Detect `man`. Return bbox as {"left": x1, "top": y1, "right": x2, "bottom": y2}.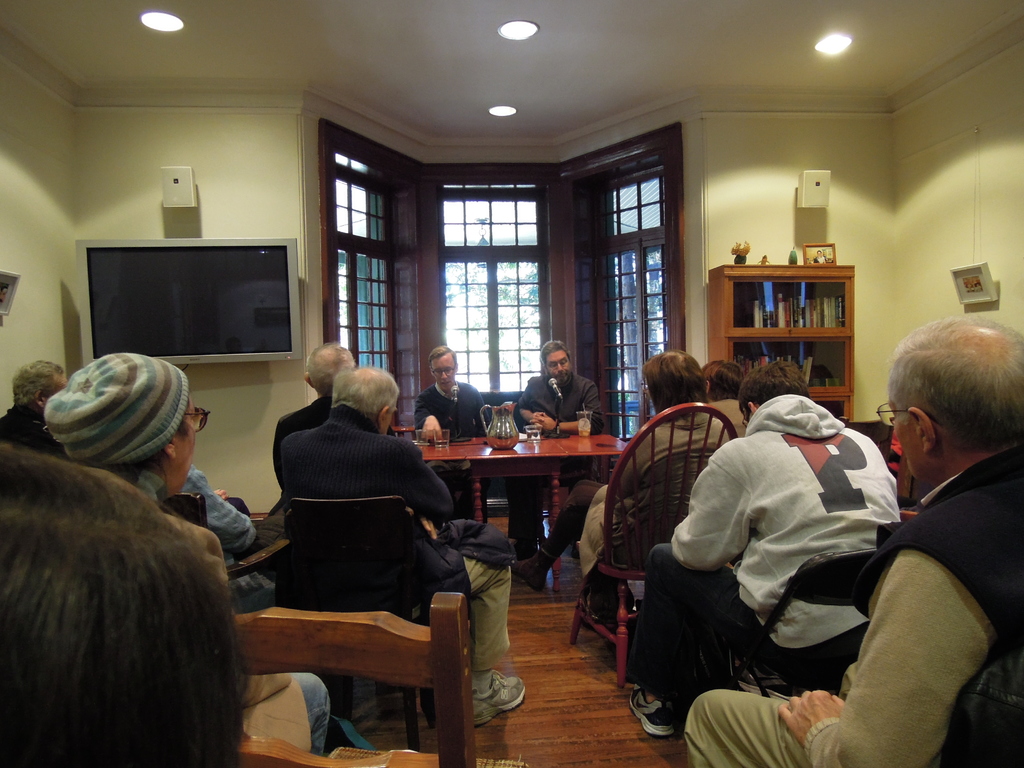
{"left": 274, "top": 367, "right": 524, "bottom": 728}.
